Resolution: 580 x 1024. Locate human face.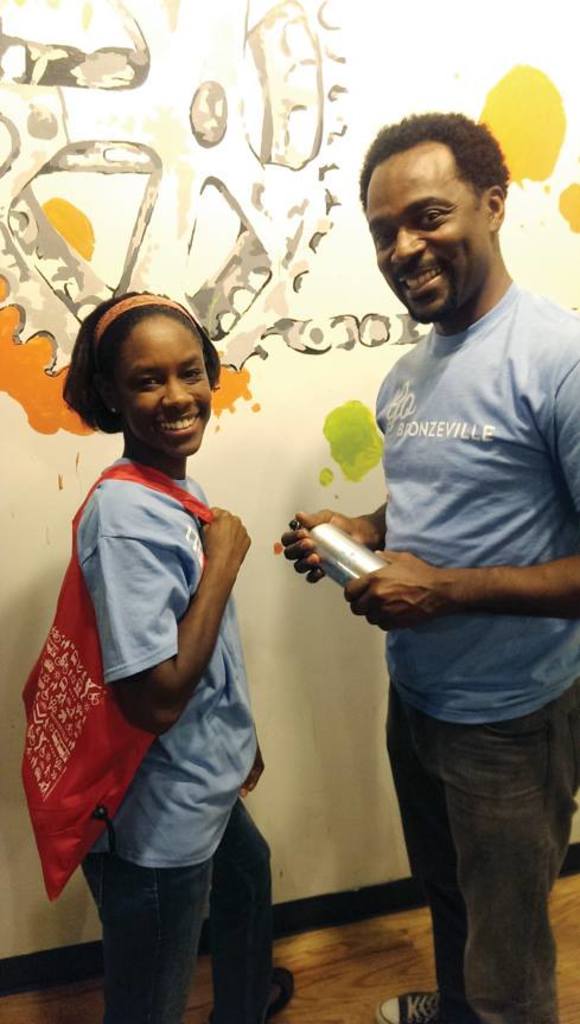
<region>119, 314, 217, 455</region>.
